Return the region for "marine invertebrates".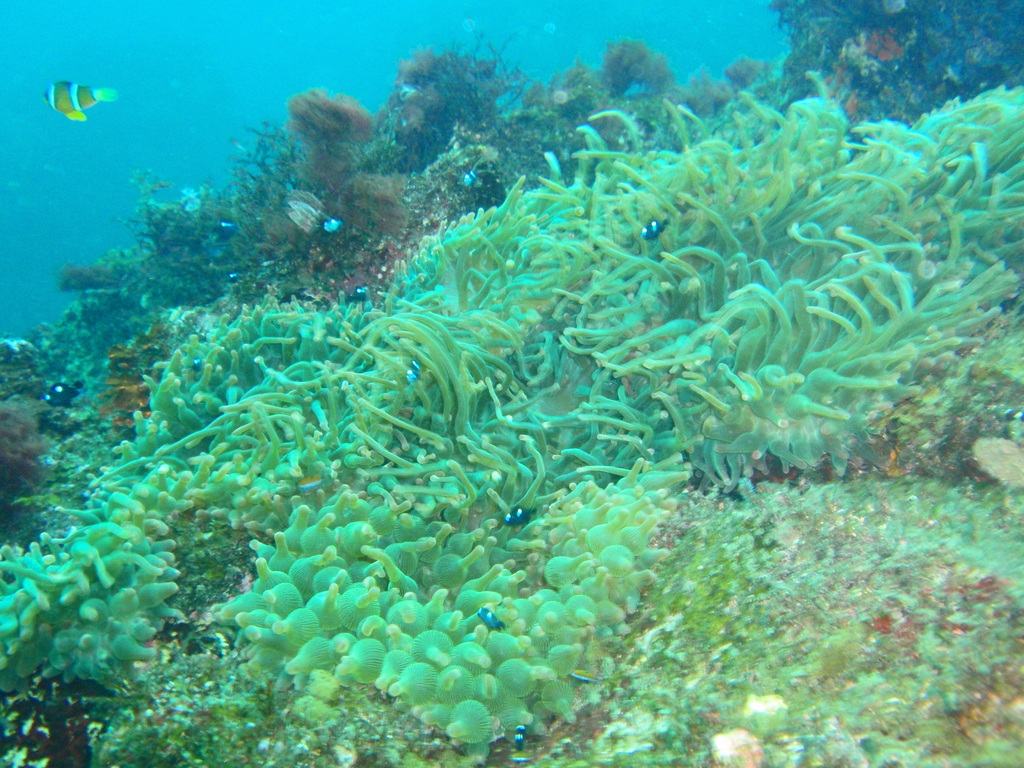
[810,67,1023,349].
